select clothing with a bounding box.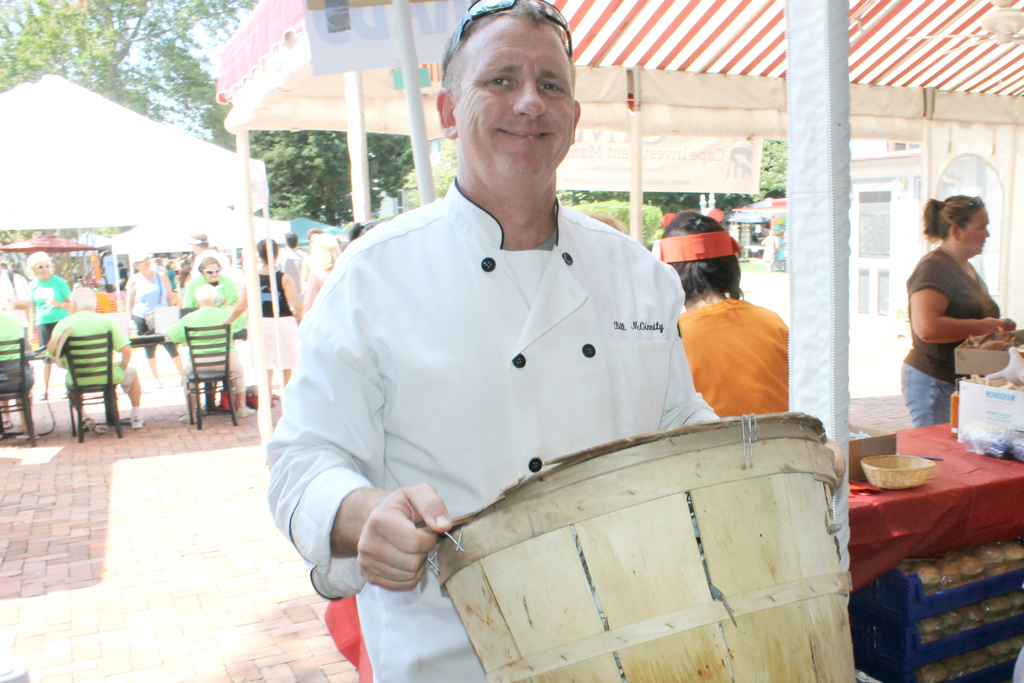
bbox=(261, 172, 720, 682).
